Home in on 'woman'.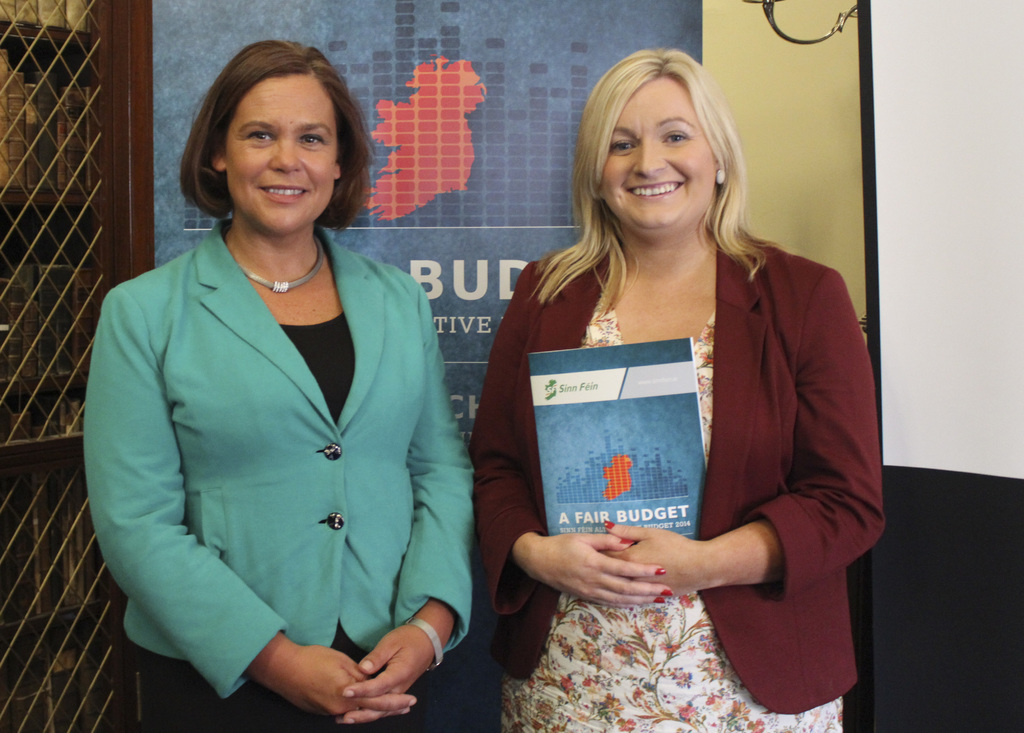
Homed in at pyautogui.locateOnScreen(461, 44, 884, 732).
